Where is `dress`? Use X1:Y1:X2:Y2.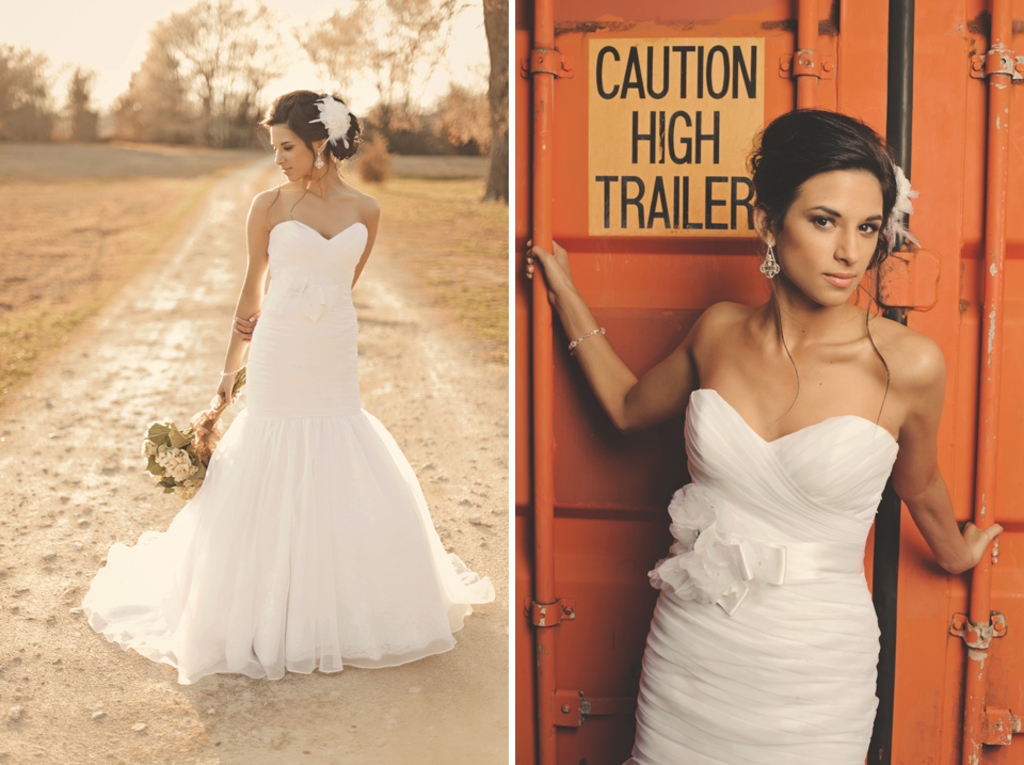
638:361:923:745.
